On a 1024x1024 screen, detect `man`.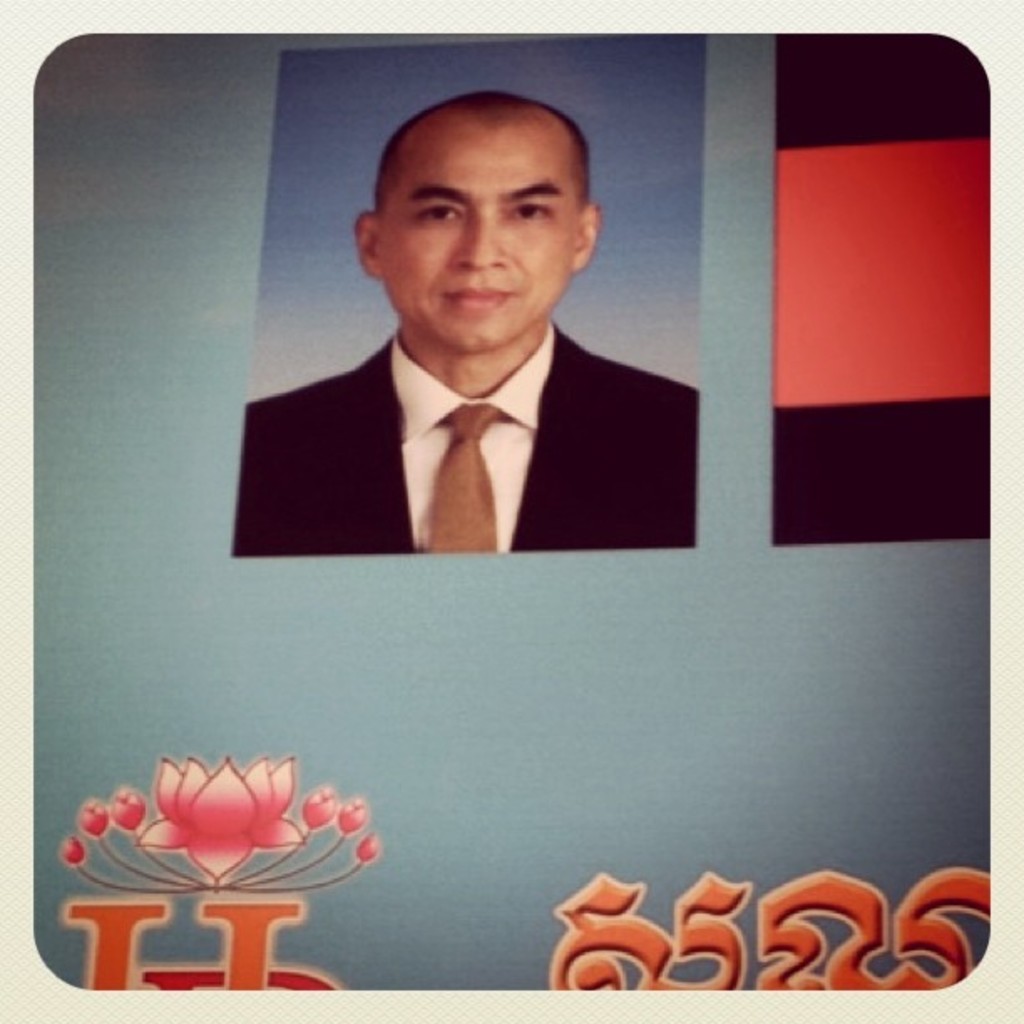
(left=241, top=134, right=709, bottom=589).
